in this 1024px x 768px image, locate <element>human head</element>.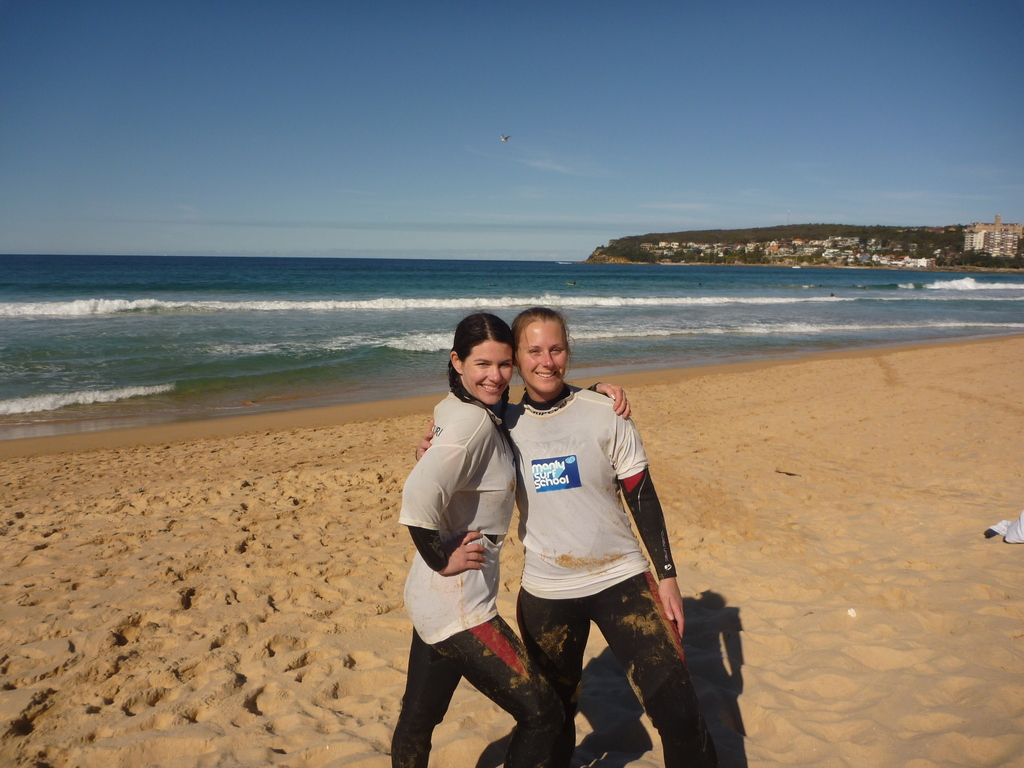
Bounding box: <region>448, 318, 528, 411</region>.
